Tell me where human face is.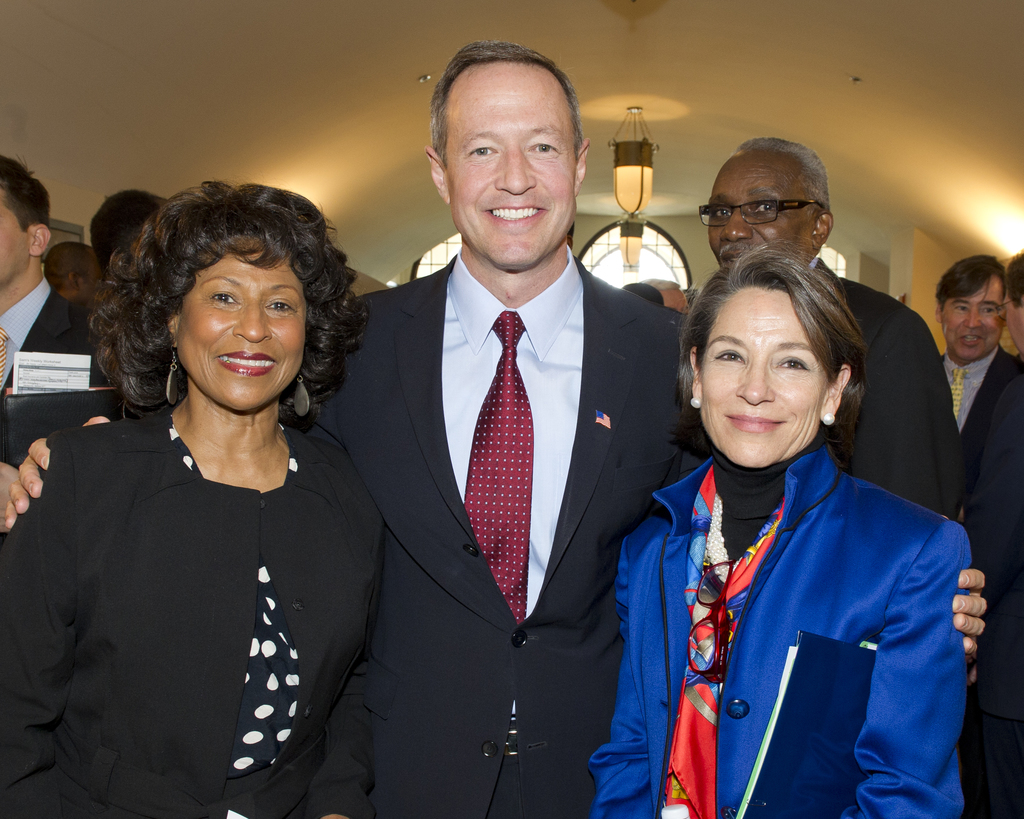
human face is at {"left": 0, "top": 193, "right": 24, "bottom": 286}.
